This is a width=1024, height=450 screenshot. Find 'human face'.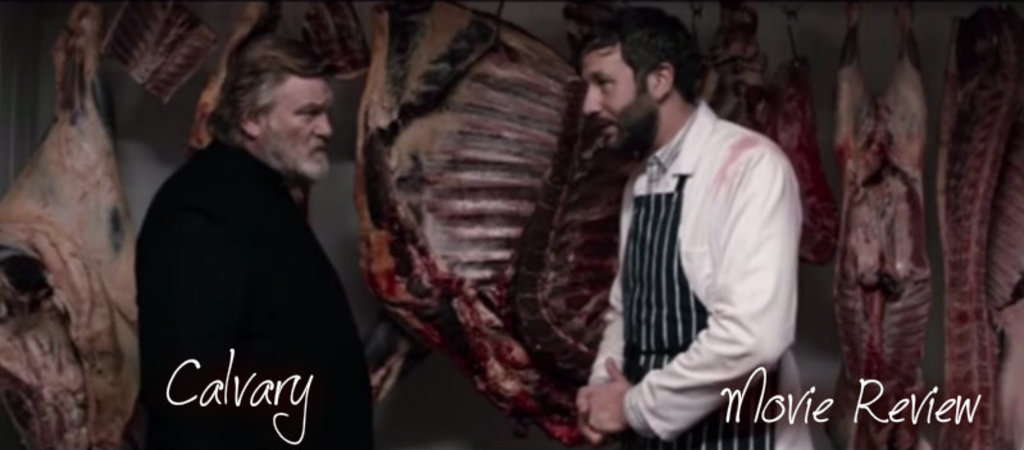
Bounding box: <region>267, 76, 329, 173</region>.
